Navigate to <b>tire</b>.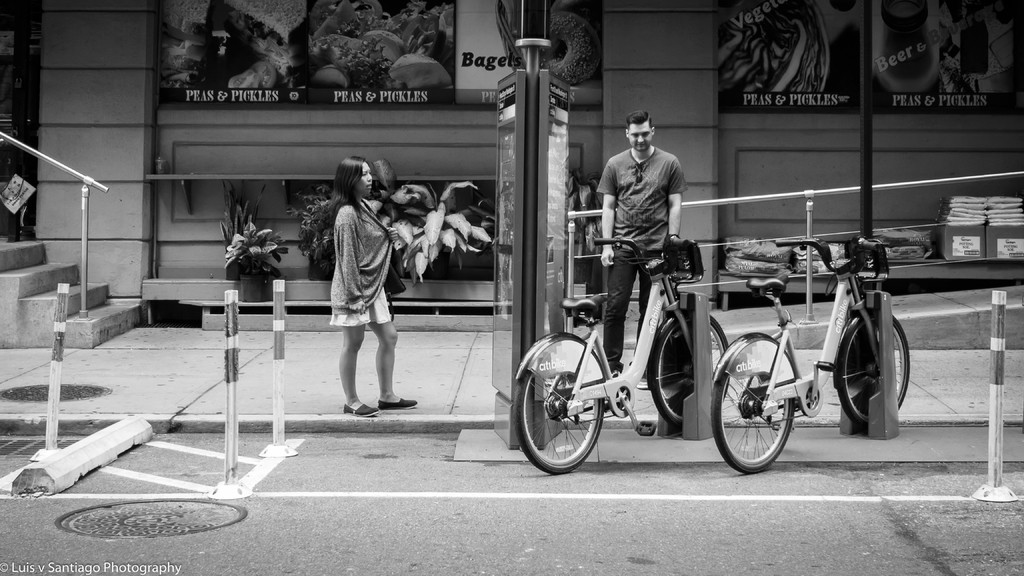
Navigation target: (left=722, top=331, right=804, bottom=468).
